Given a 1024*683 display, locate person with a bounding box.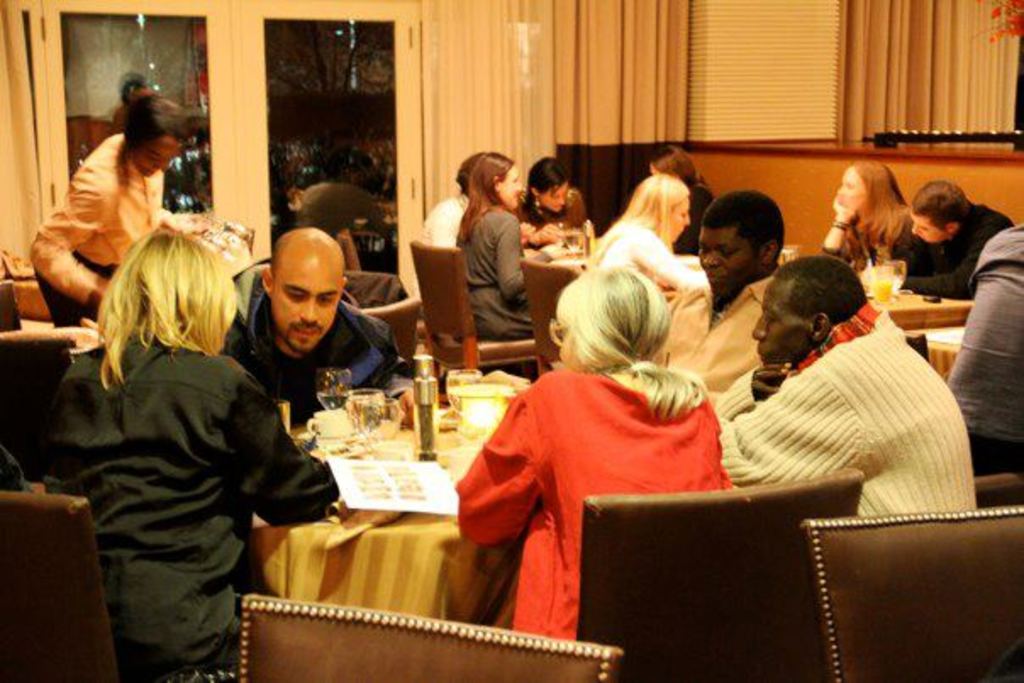
Located: <box>870,176,1021,305</box>.
